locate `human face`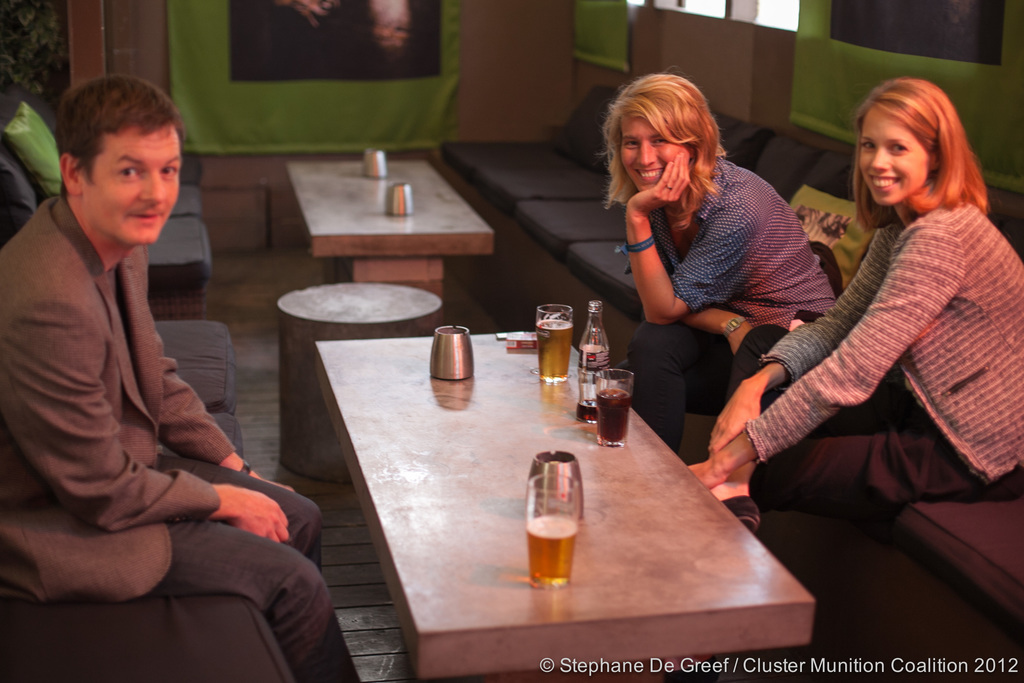
(857, 111, 927, 208)
